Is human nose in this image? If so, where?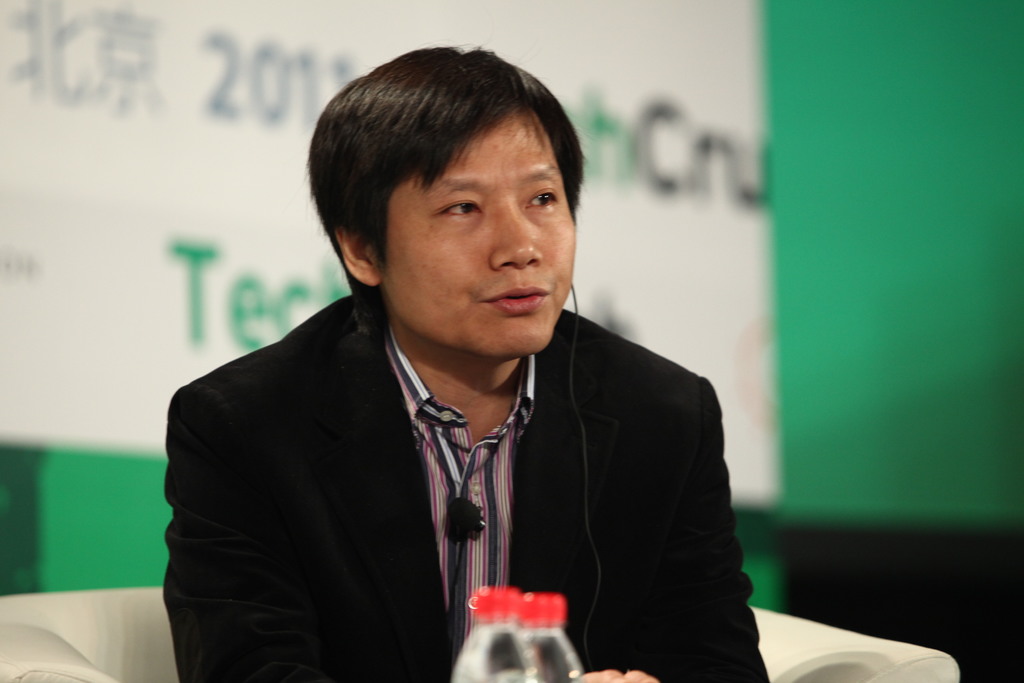
Yes, at bbox(490, 199, 545, 270).
